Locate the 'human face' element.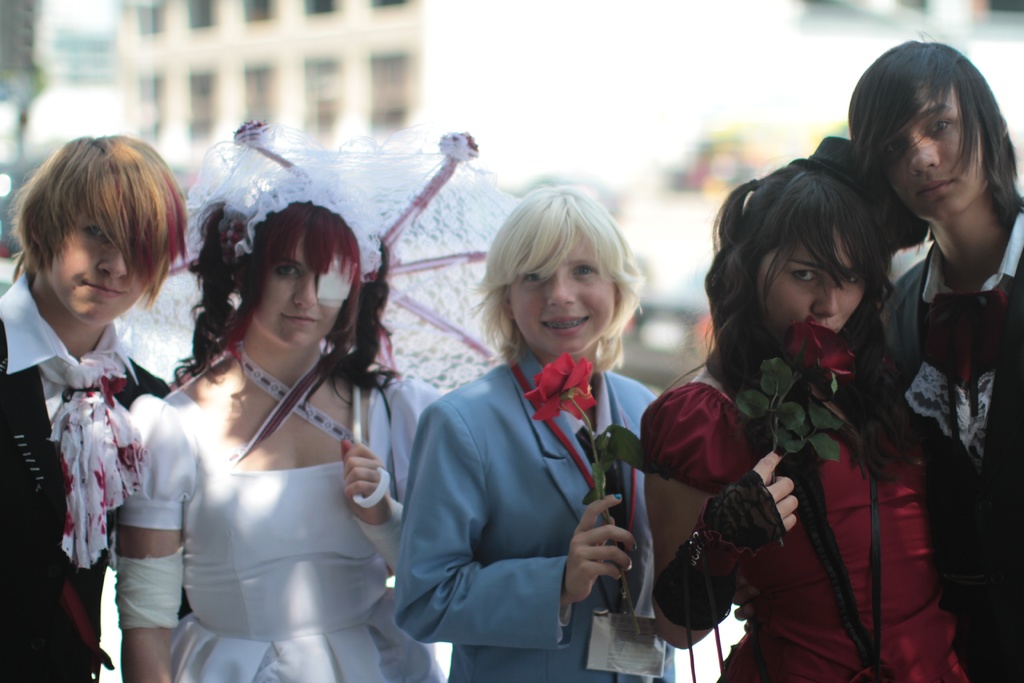
Element bbox: region(48, 211, 143, 328).
